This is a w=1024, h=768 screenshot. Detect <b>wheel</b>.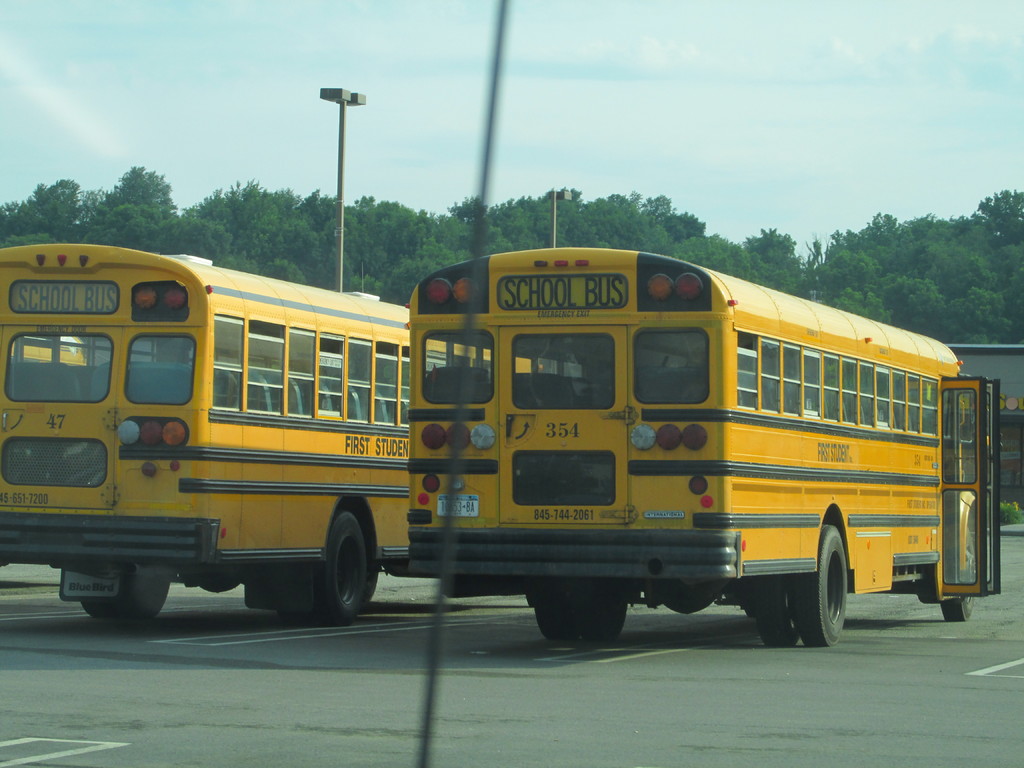
(x1=787, y1=524, x2=847, y2=646).
